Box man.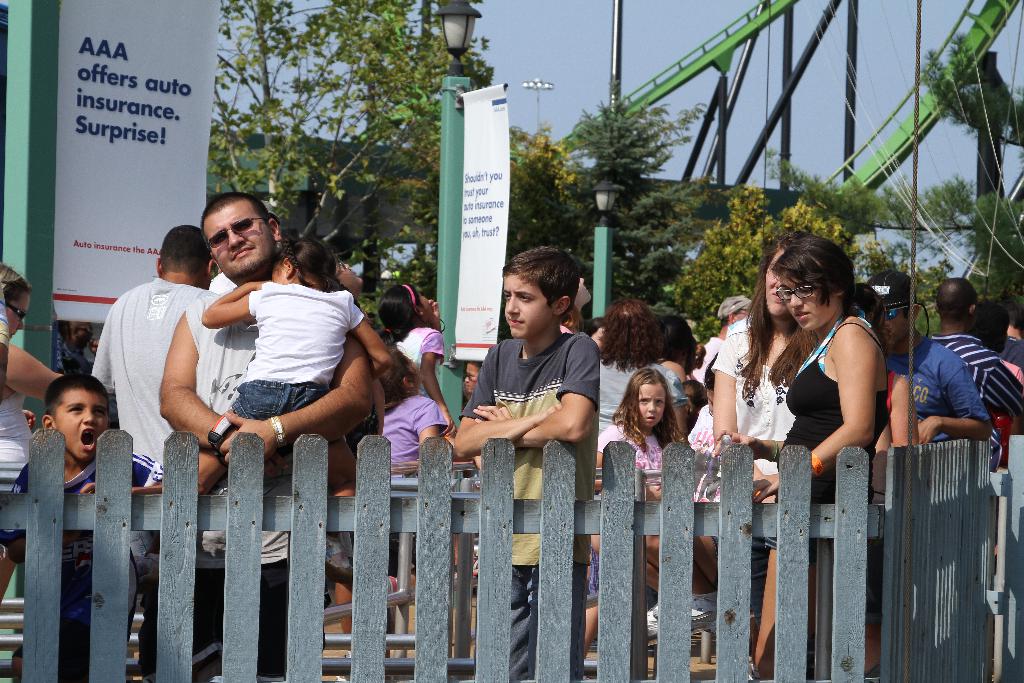
[925,276,1023,429].
